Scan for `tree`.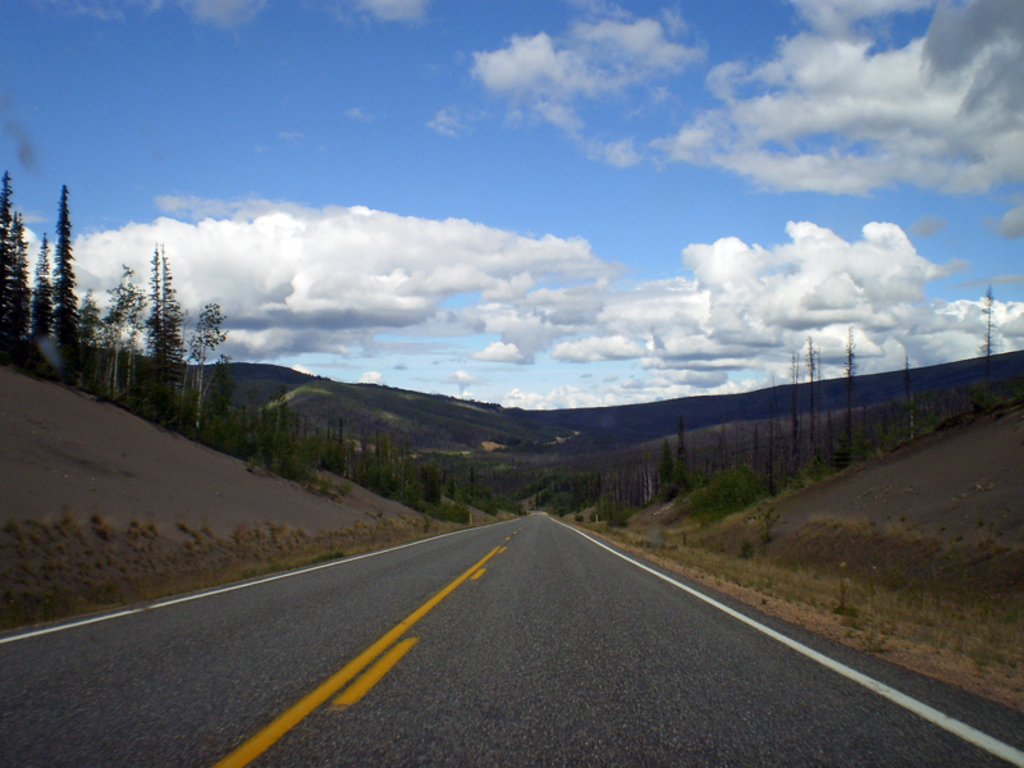
Scan result: left=51, top=178, right=81, bottom=384.
